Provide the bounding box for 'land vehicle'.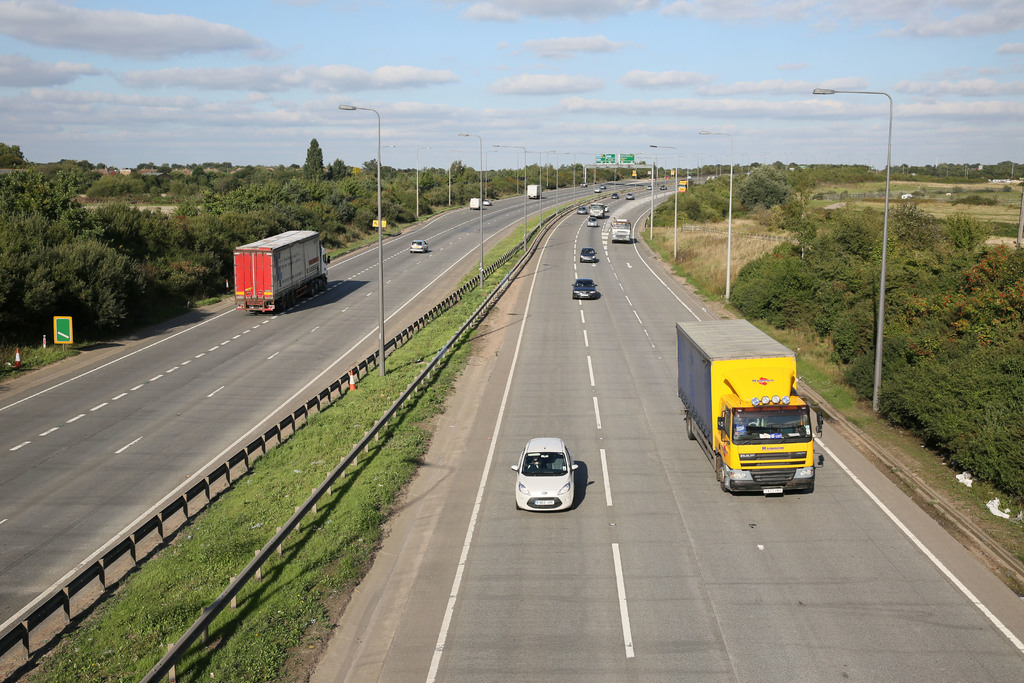
614, 193, 616, 194.
